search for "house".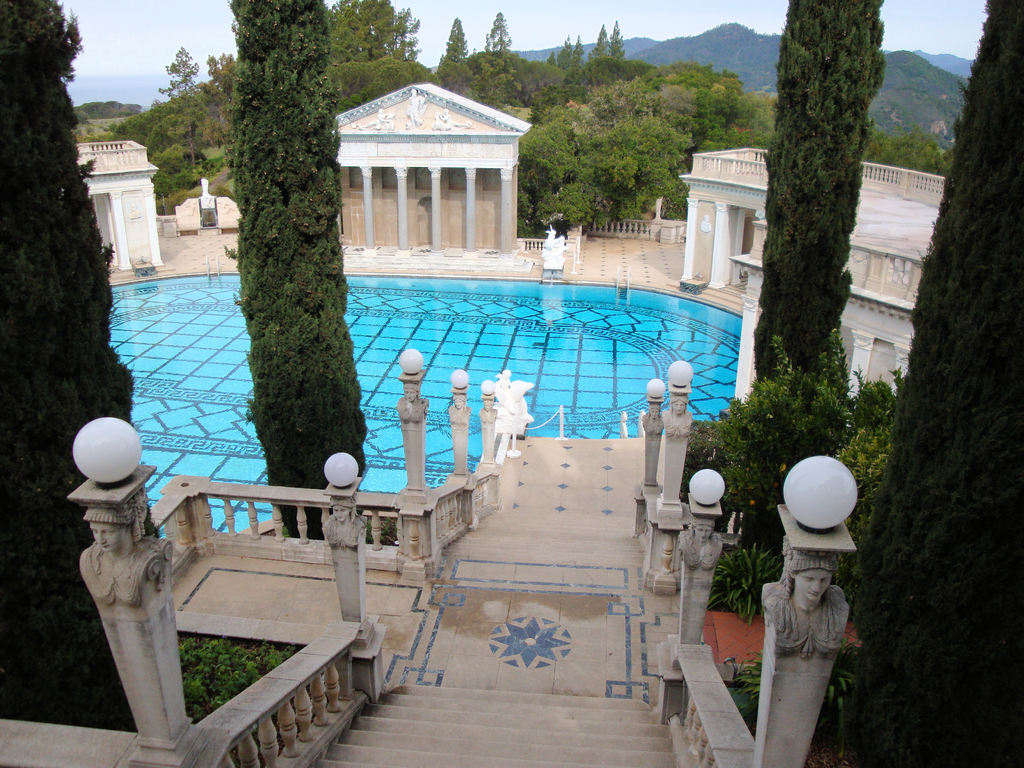
Found at left=76, top=134, right=168, bottom=265.
